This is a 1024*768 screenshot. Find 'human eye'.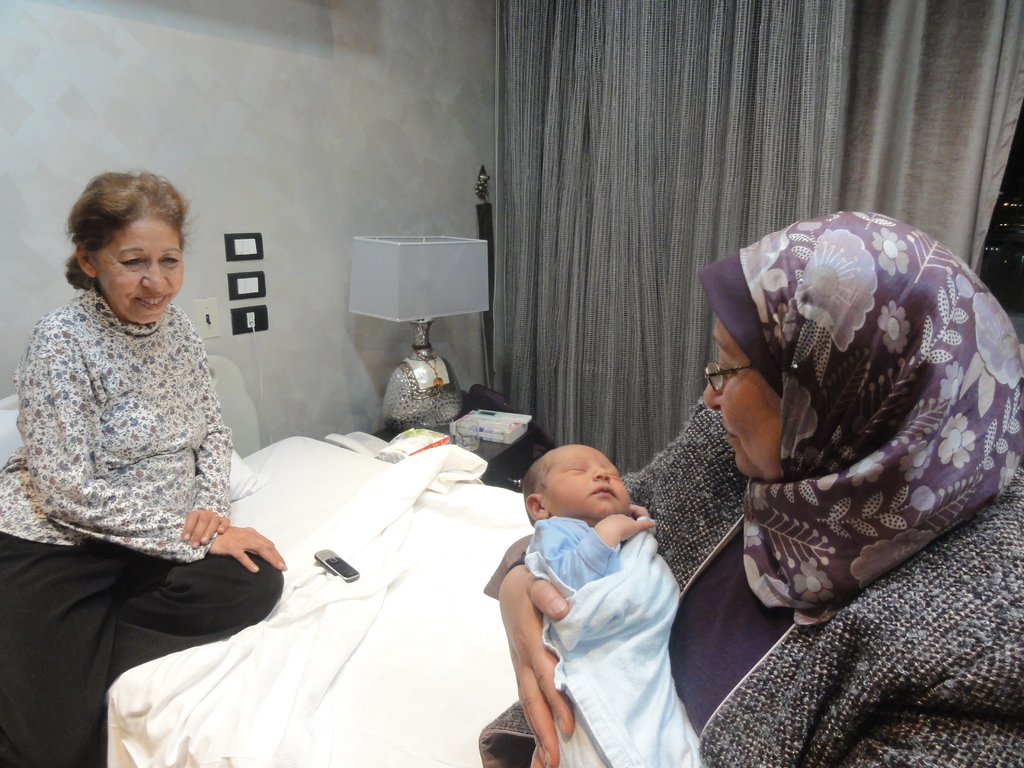
Bounding box: <region>159, 257, 179, 264</region>.
